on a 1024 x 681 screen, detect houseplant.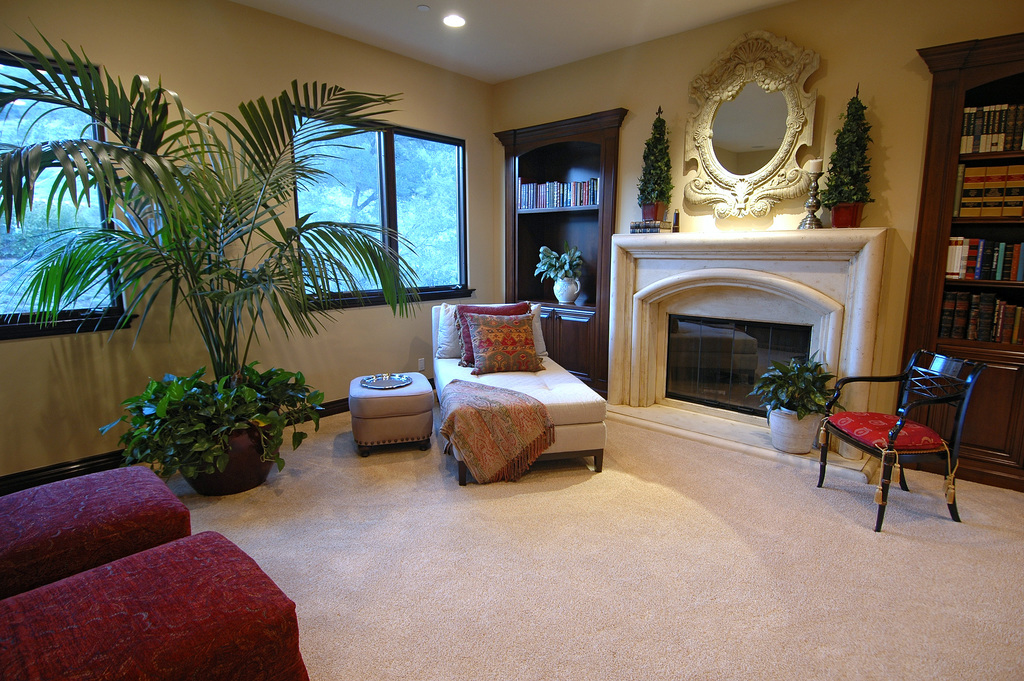
locate(751, 350, 847, 461).
